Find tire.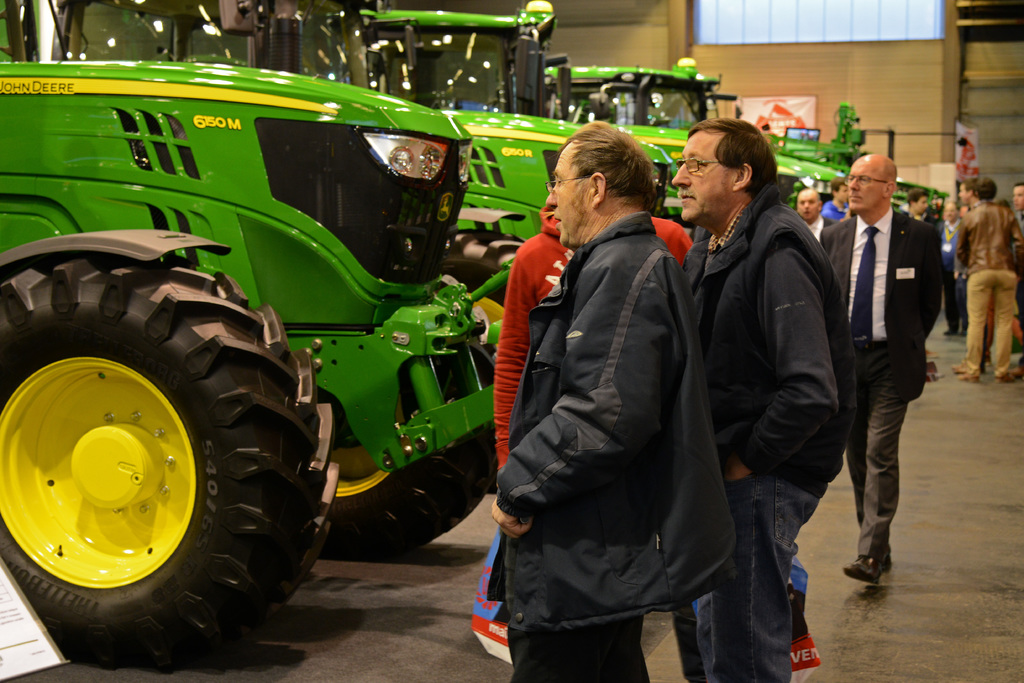
crop(311, 317, 501, 554).
